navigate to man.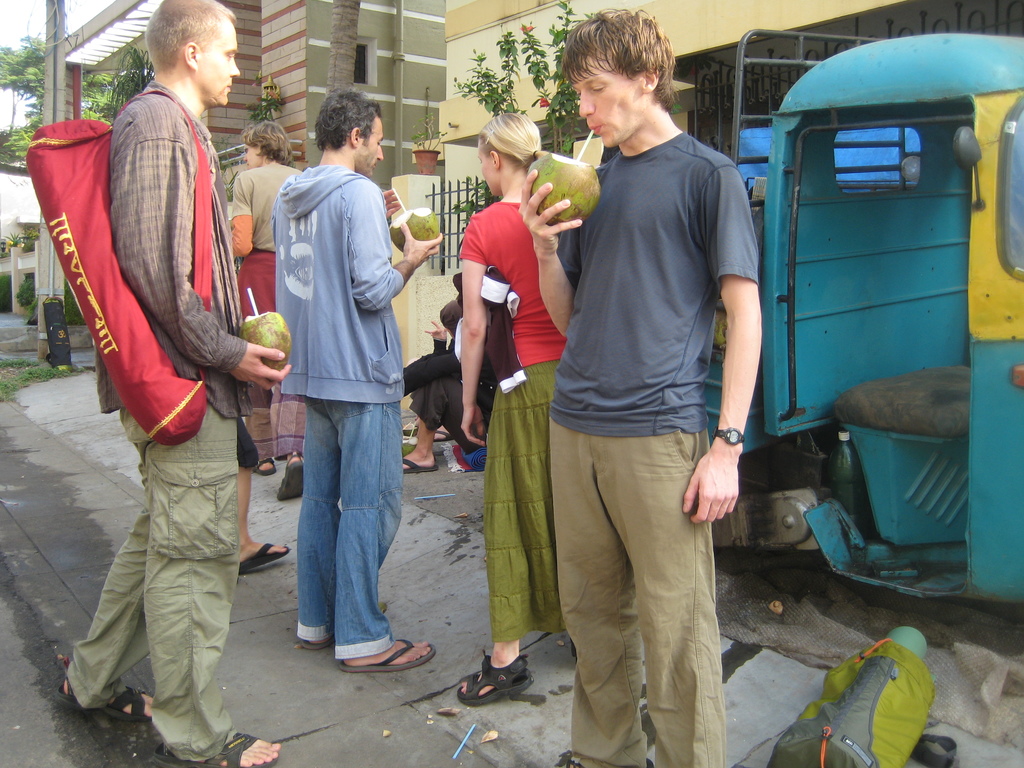
Navigation target: Rect(268, 87, 446, 671).
